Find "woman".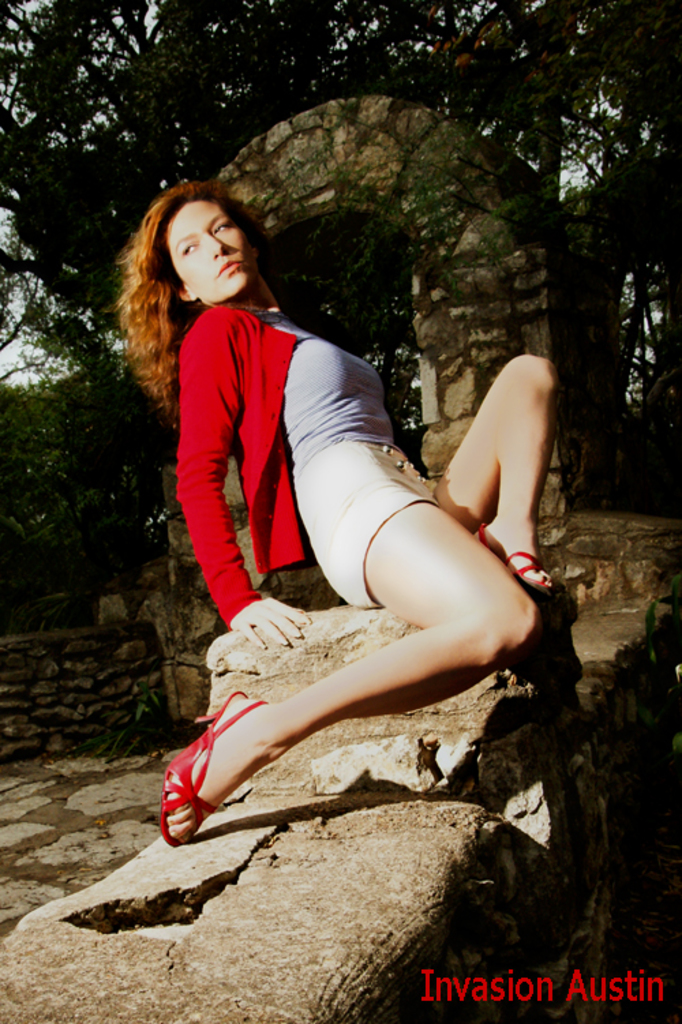
box=[150, 169, 521, 869].
